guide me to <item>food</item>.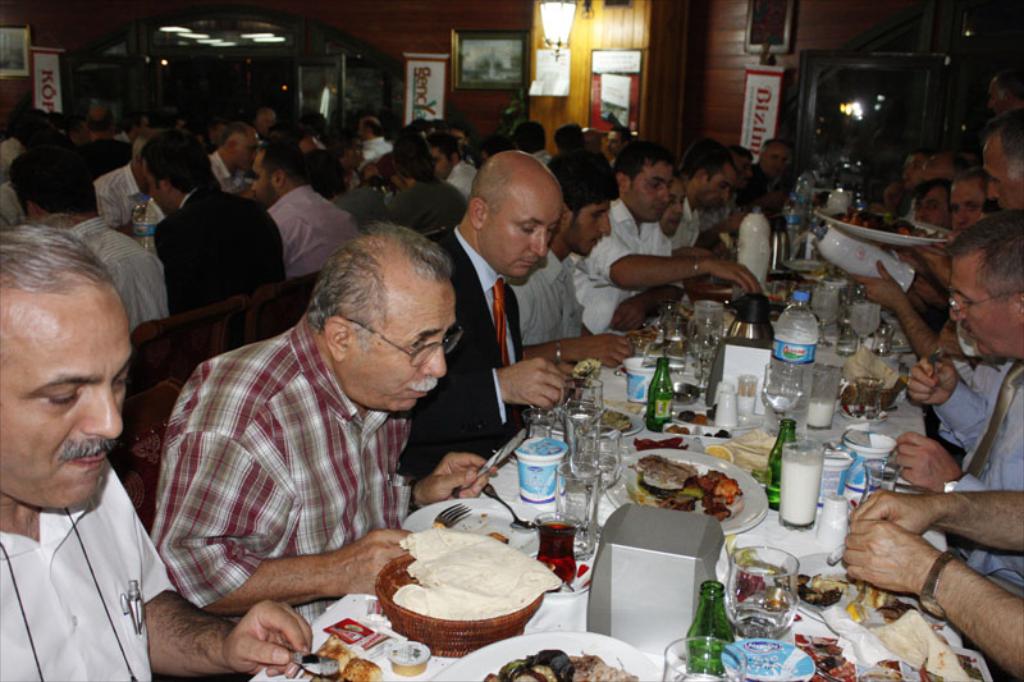
Guidance: 481,647,643,681.
